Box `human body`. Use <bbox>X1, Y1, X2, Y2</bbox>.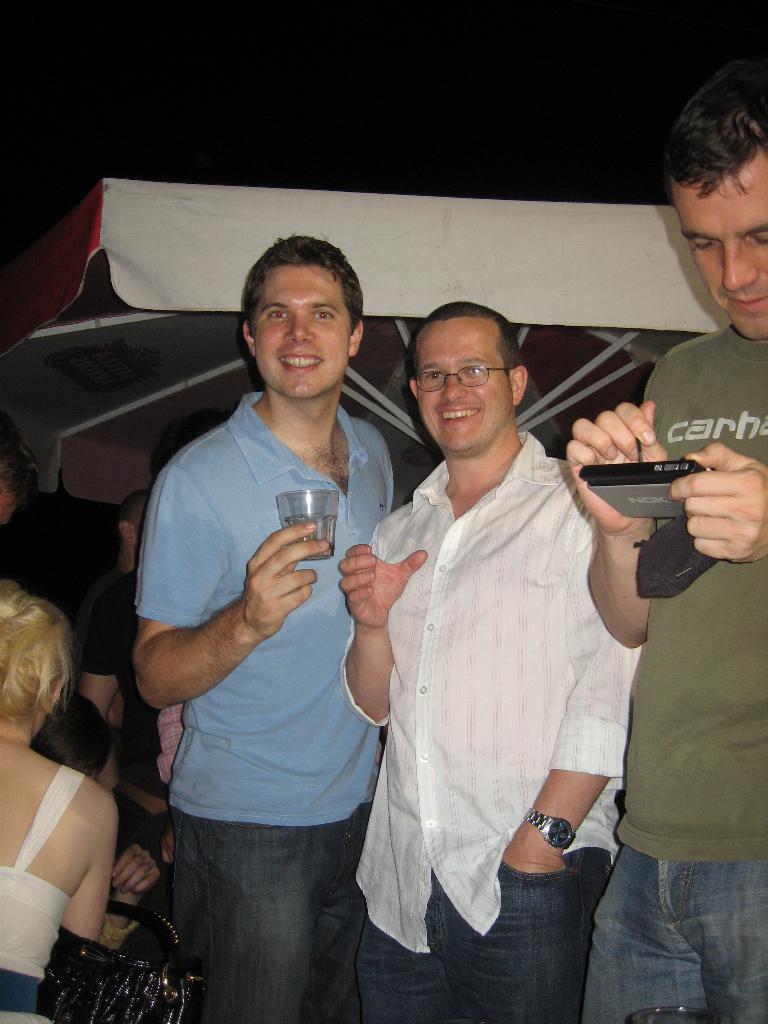
<bbox>572, 61, 767, 1023</bbox>.
